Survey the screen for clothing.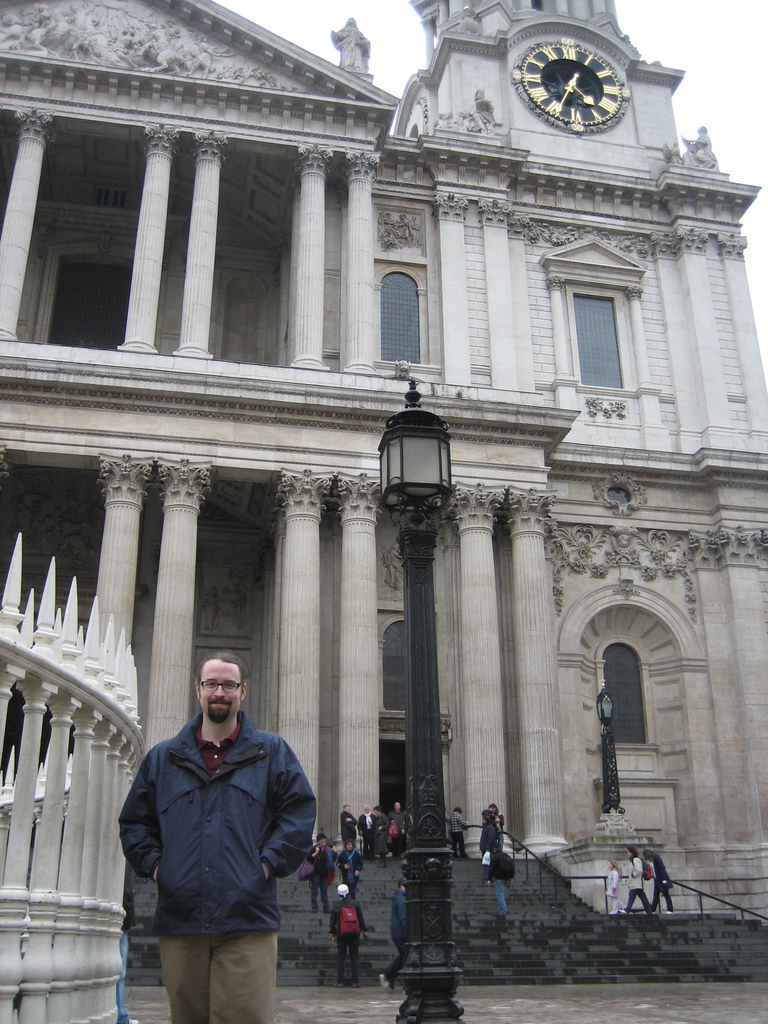
Survey found: bbox(648, 845, 675, 922).
